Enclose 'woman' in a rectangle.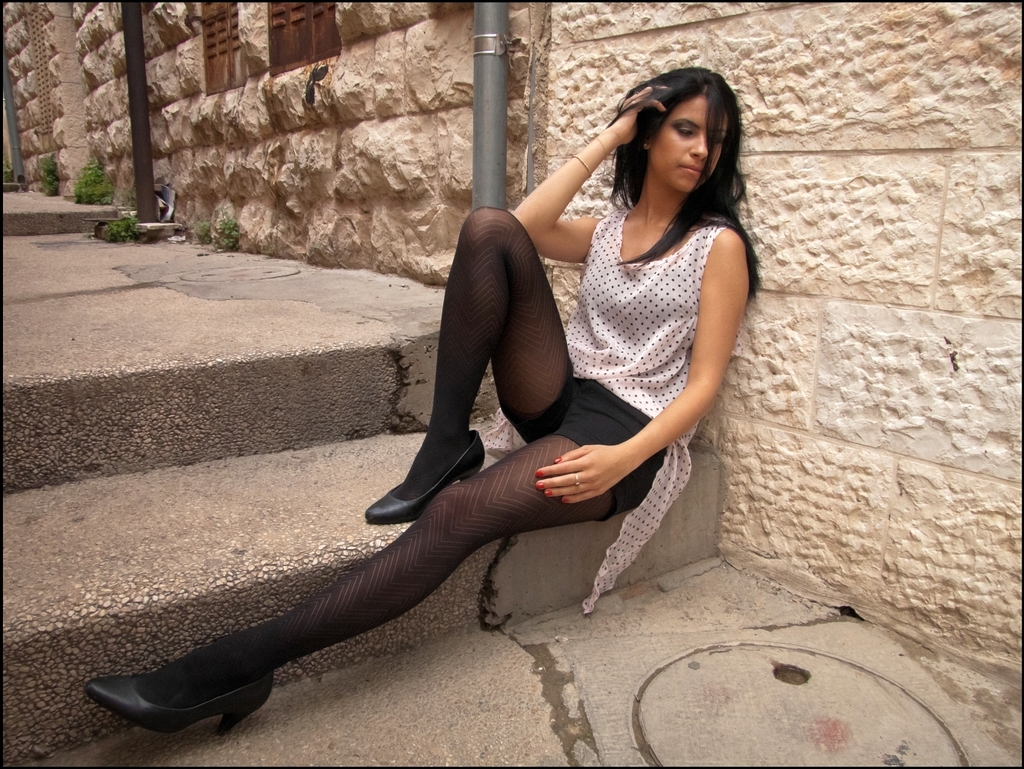
(x1=159, y1=78, x2=778, y2=727).
